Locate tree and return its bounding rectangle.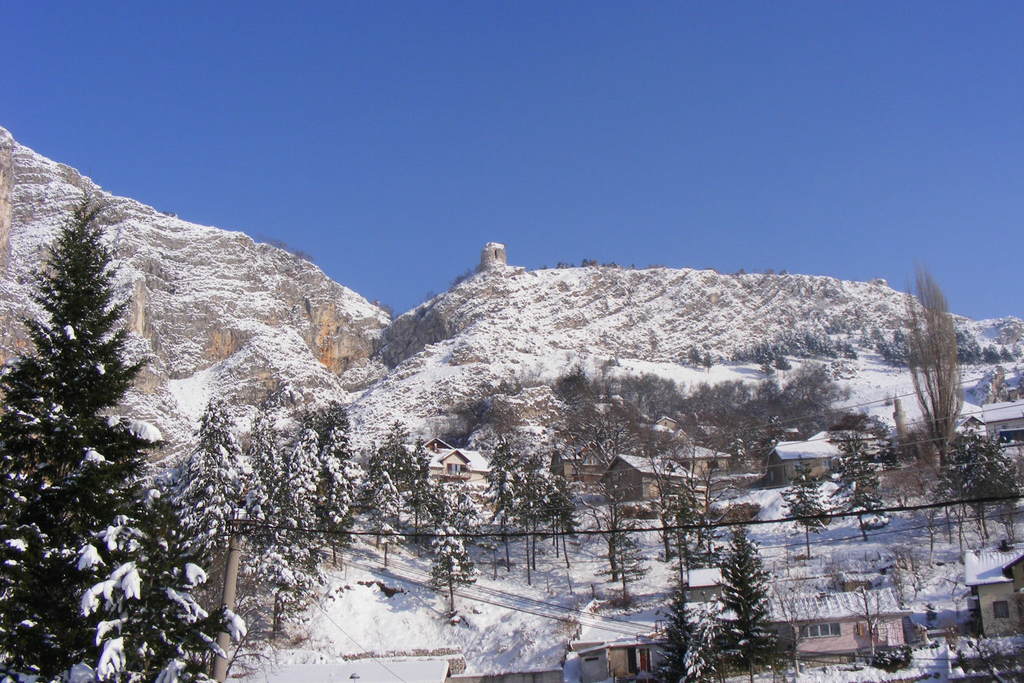
237 521 323 644.
